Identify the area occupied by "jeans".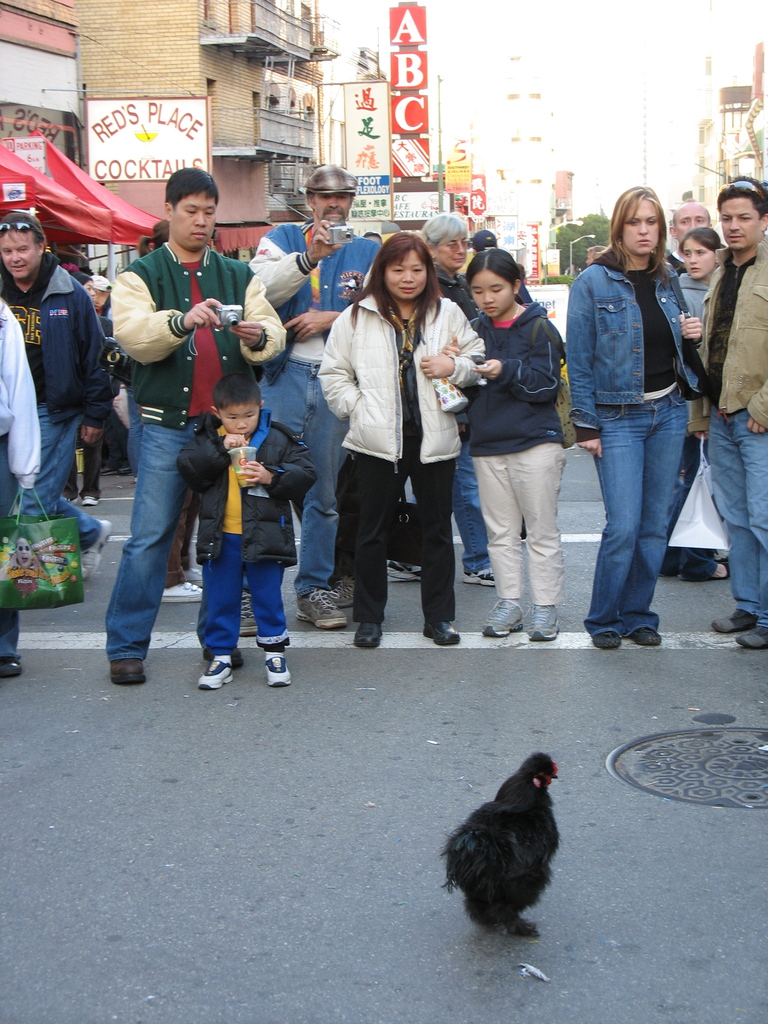
Area: box(453, 440, 492, 573).
